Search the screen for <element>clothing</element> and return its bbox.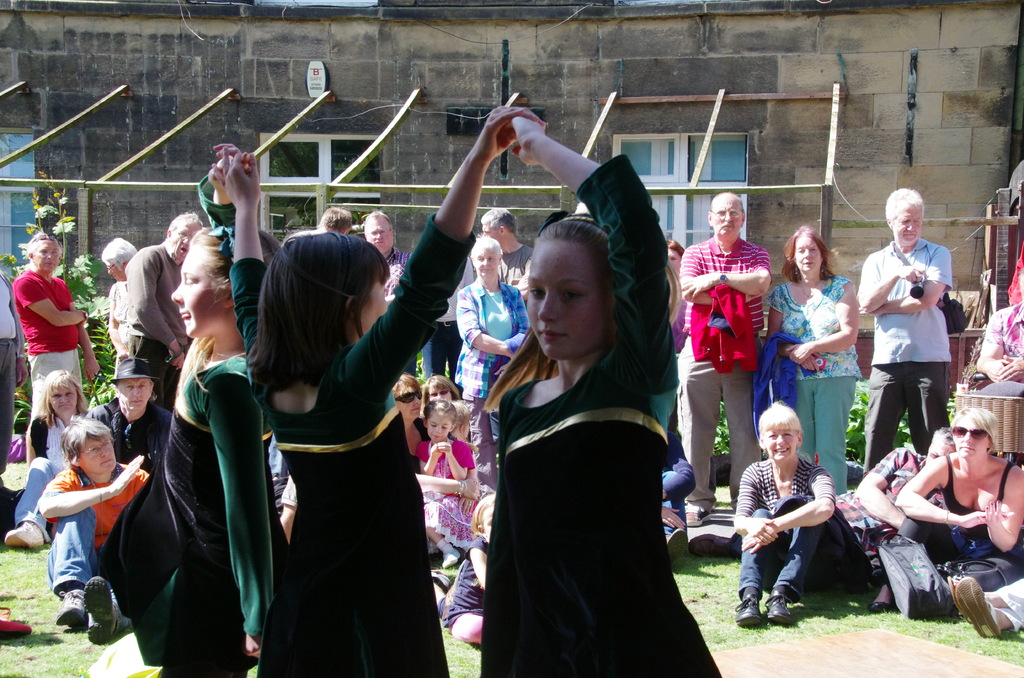
Found: locate(3, 408, 106, 545).
